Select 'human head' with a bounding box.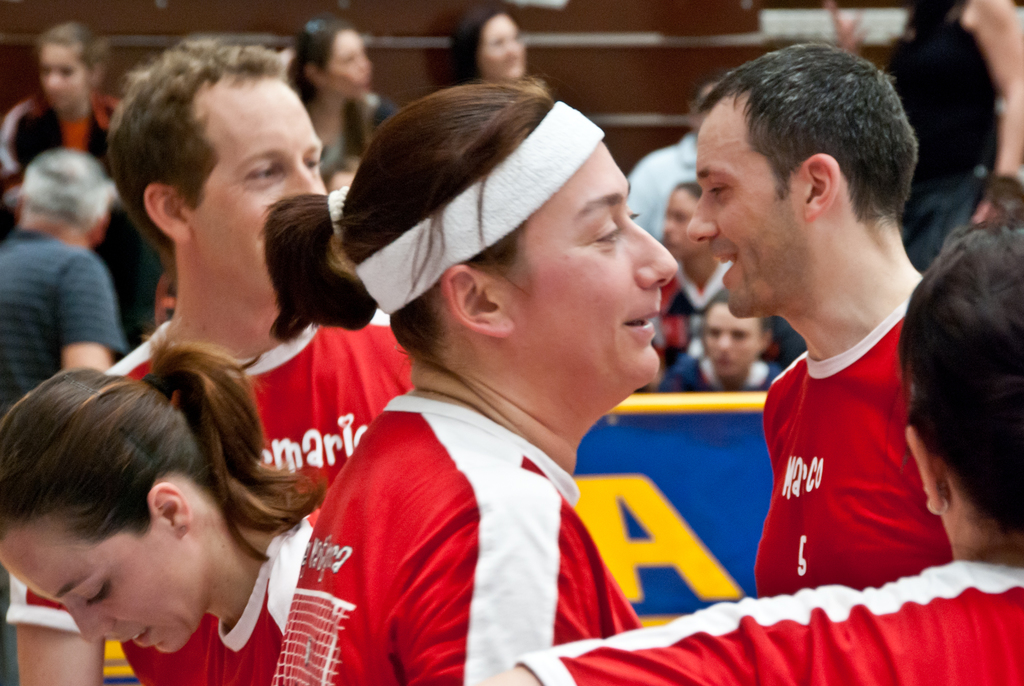
bbox(0, 358, 296, 679).
